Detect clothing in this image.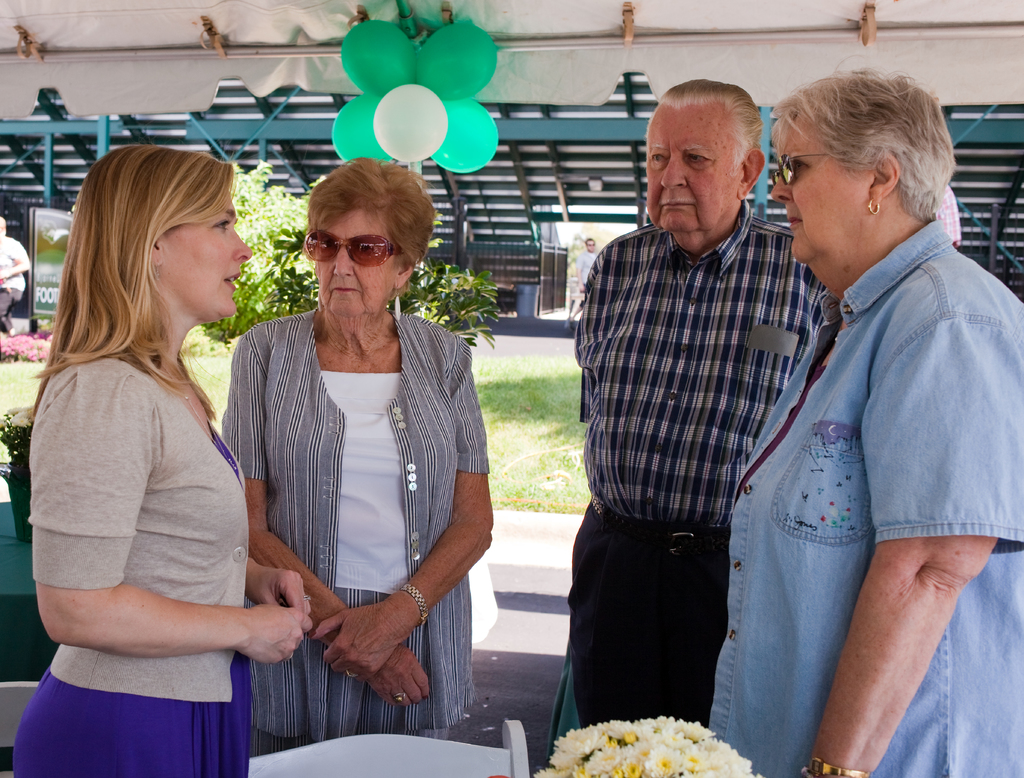
Detection: [left=29, top=258, right=274, bottom=745].
